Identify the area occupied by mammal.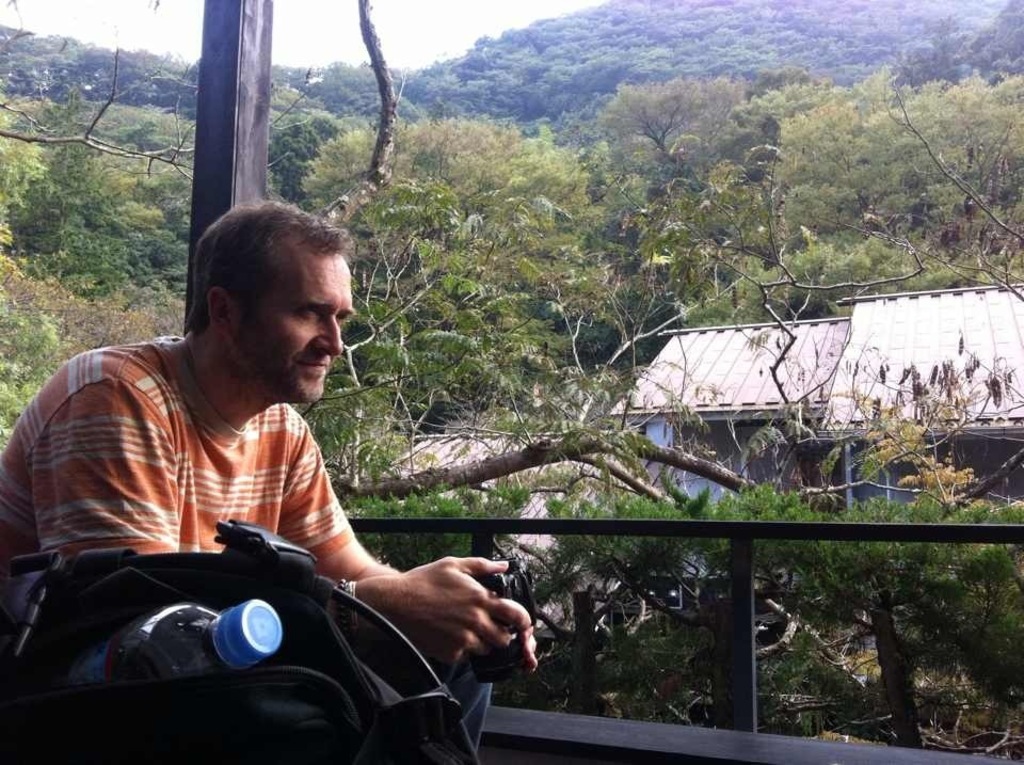
Area: locate(66, 179, 595, 679).
